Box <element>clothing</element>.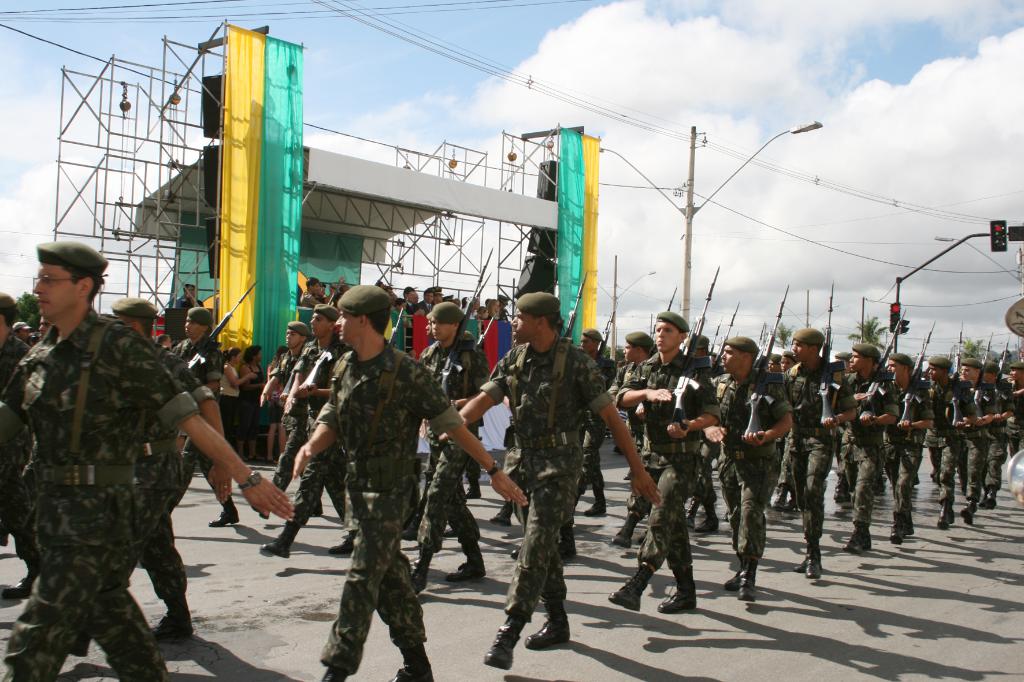
select_region(309, 349, 440, 550).
